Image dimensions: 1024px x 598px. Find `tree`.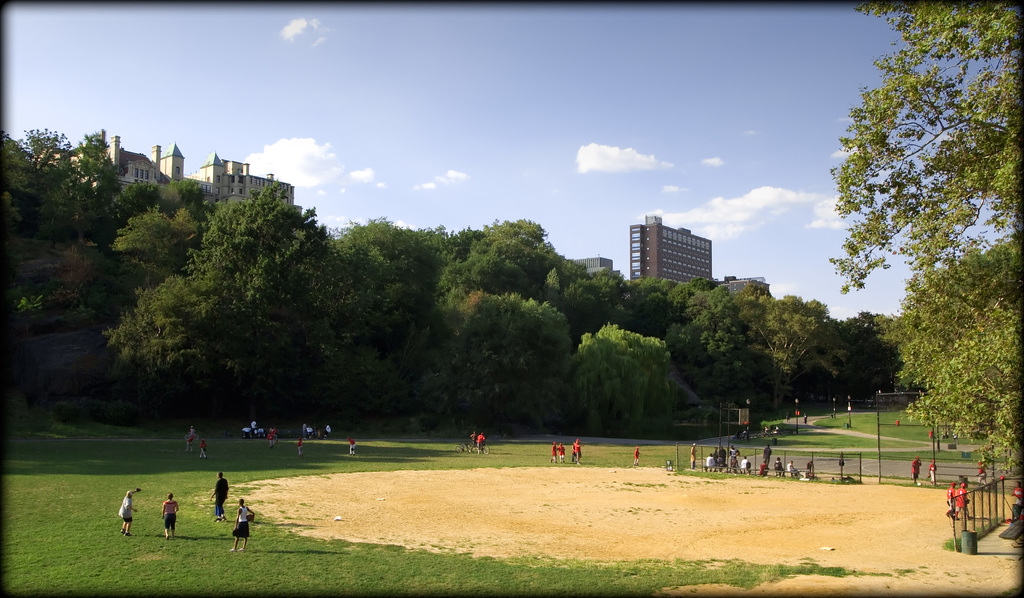
x1=834 y1=311 x2=905 y2=393.
